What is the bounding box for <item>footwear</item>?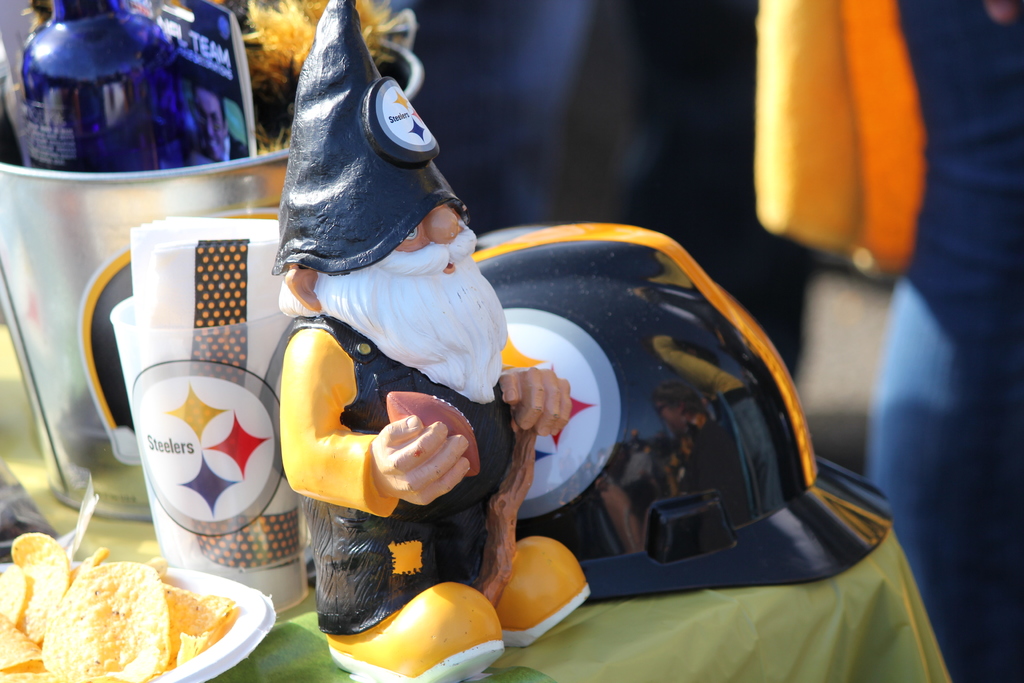
box(486, 536, 598, 649).
